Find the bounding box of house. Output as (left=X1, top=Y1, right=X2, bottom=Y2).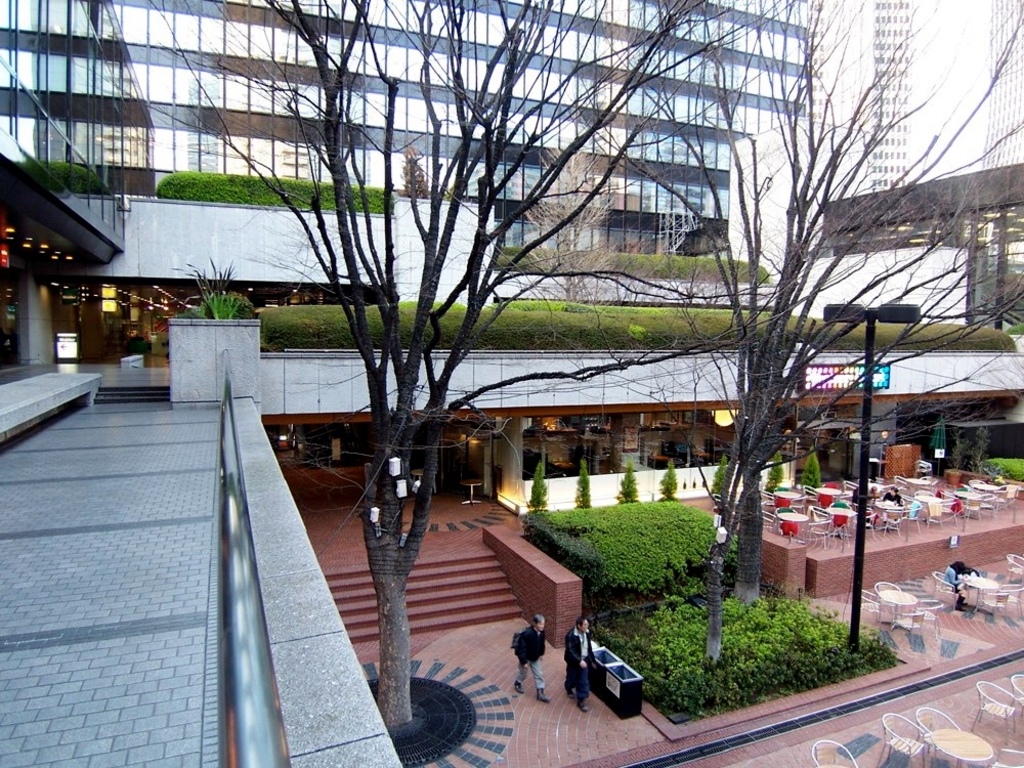
(left=761, top=336, right=1023, bottom=487).
